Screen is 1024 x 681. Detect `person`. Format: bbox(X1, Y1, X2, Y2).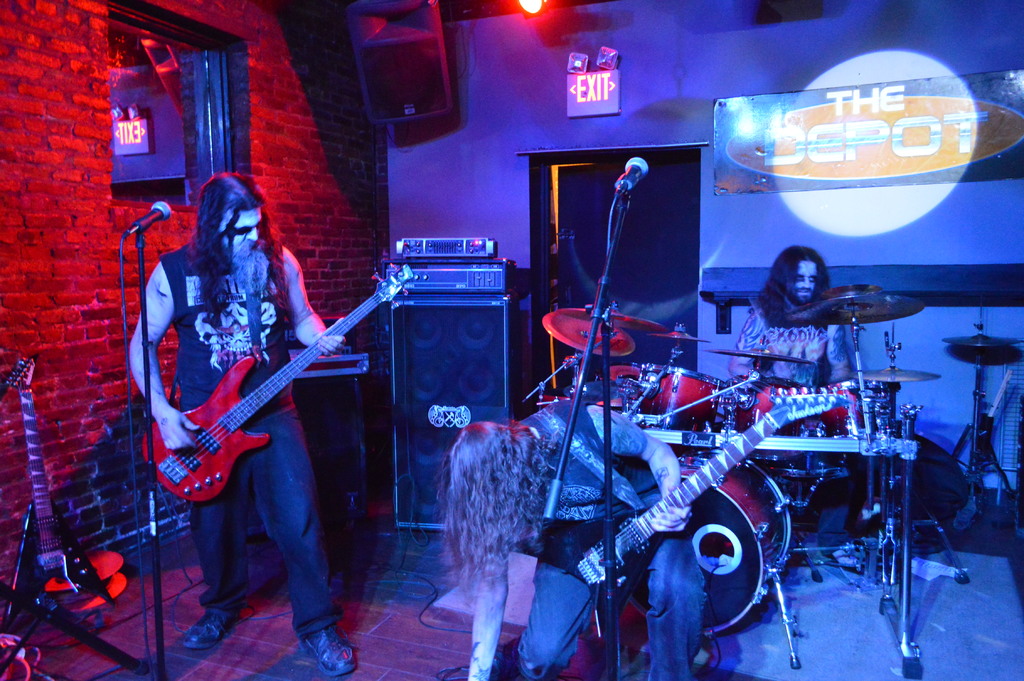
bbox(438, 398, 709, 680).
